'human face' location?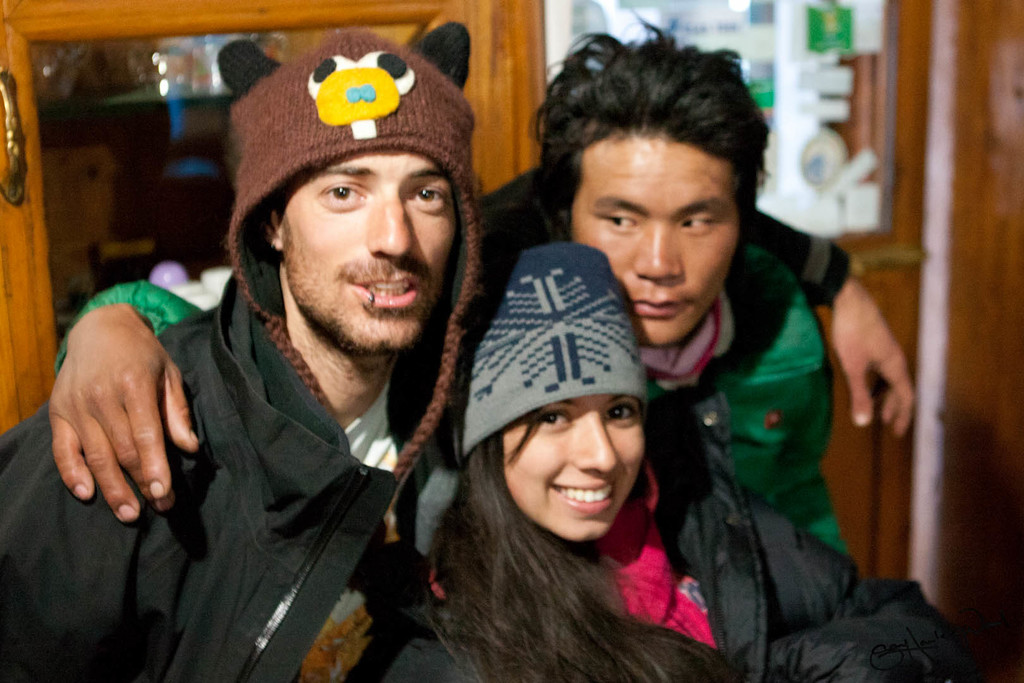
Rect(573, 134, 740, 345)
